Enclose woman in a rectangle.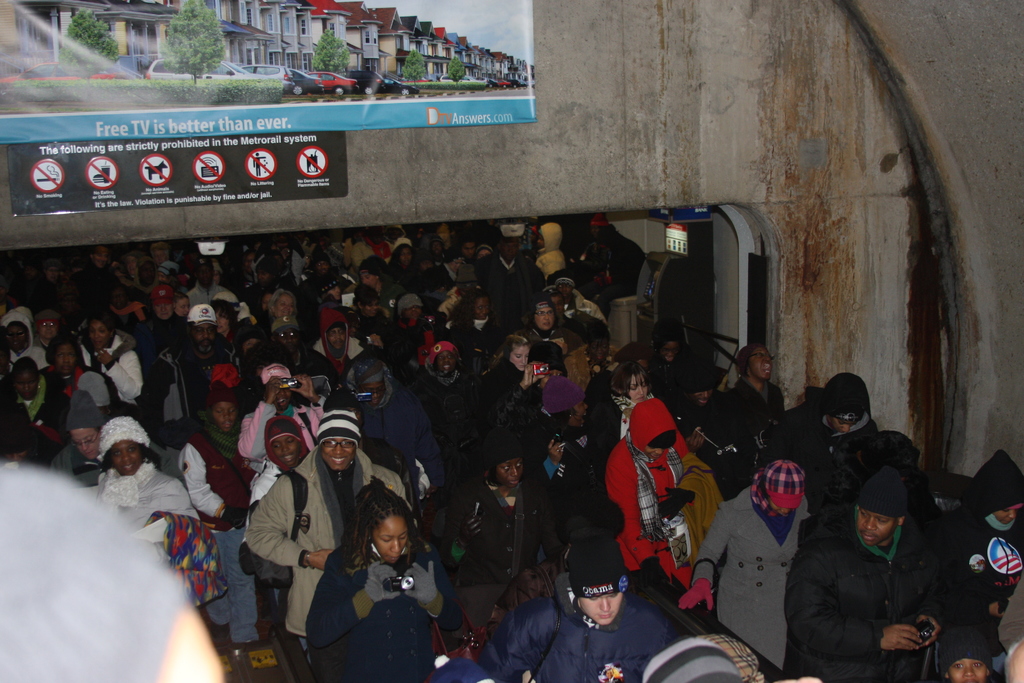
[left=207, top=300, right=239, bottom=341].
